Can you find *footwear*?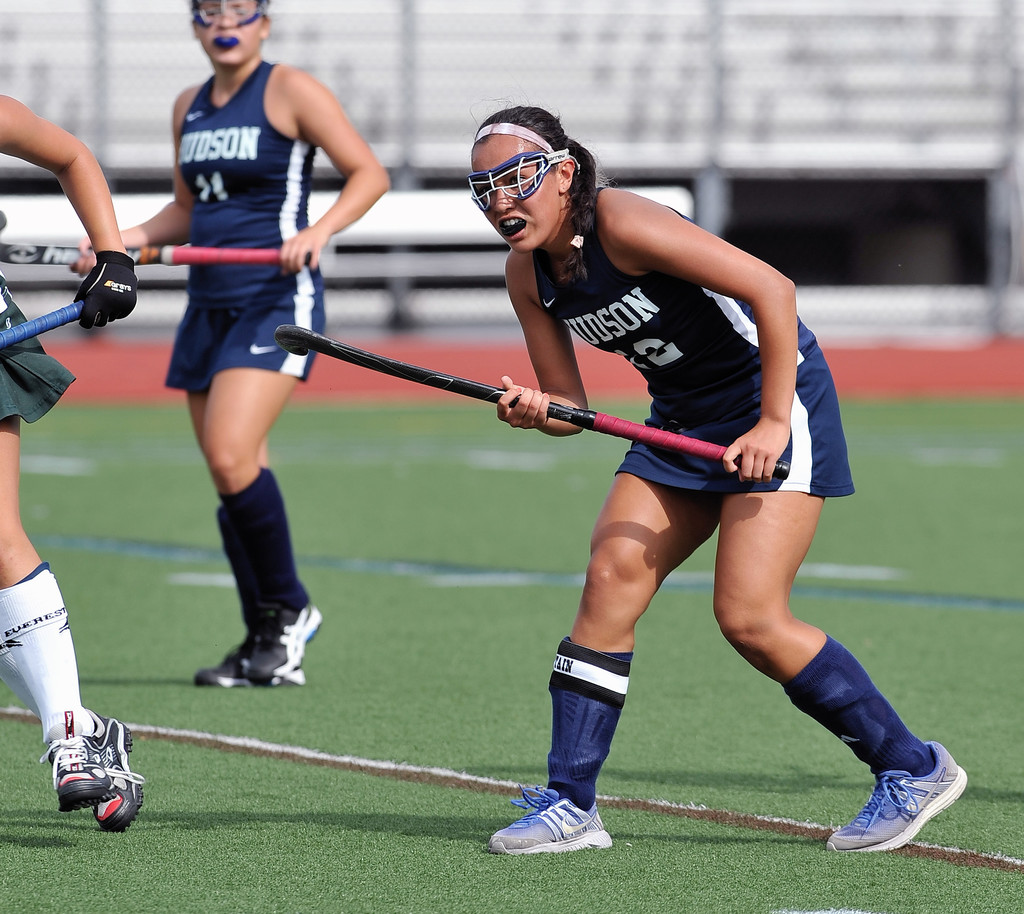
Yes, bounding box: x1=829 y1=741 x2=967 y2=857.
